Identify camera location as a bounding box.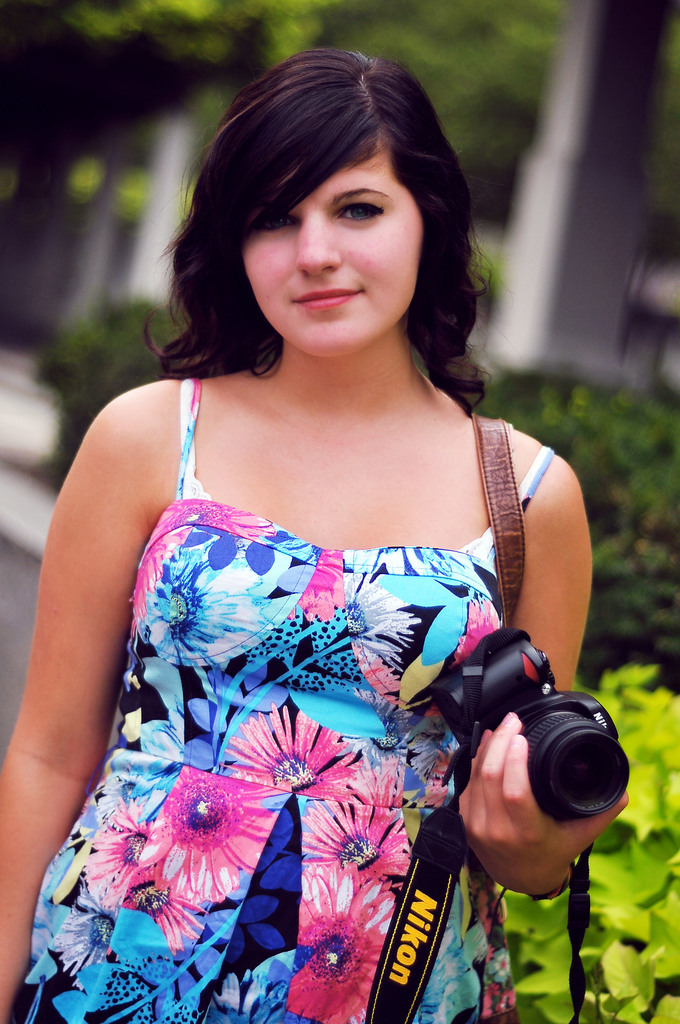
detection(428, 628, 640, 833).
